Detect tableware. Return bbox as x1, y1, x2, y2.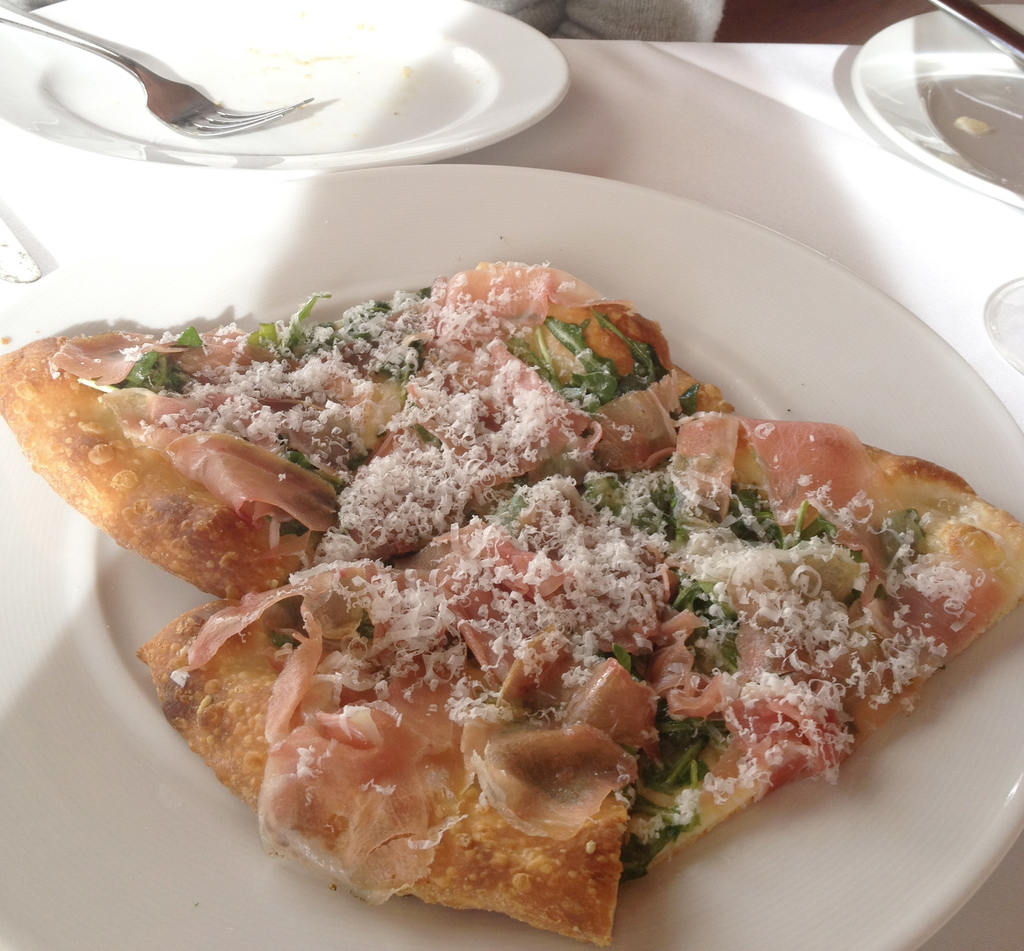
984, 271, 1023, 384.
